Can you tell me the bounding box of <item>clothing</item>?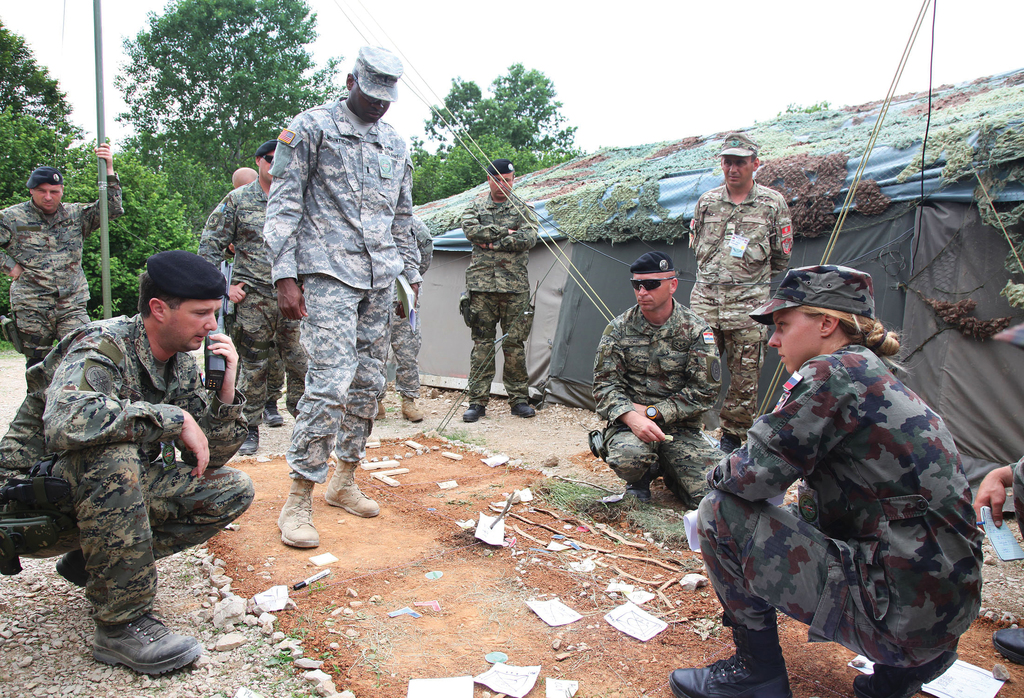
bbox(588, 307, 728, 498).
